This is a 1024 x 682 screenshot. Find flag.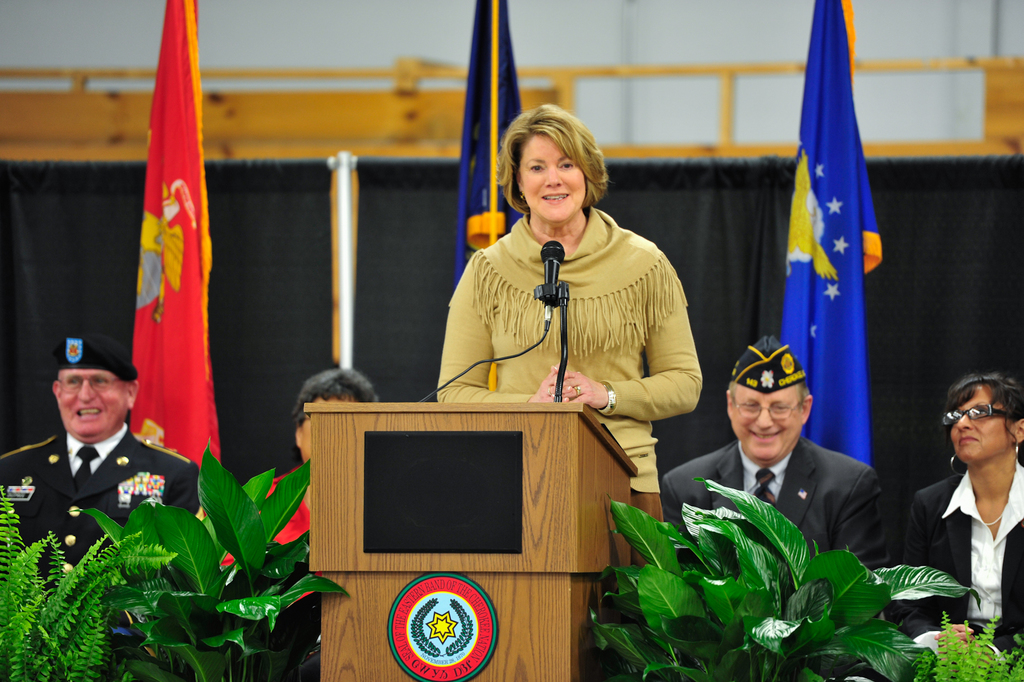
Bounding box: detection(451, 2, 520, 397).
